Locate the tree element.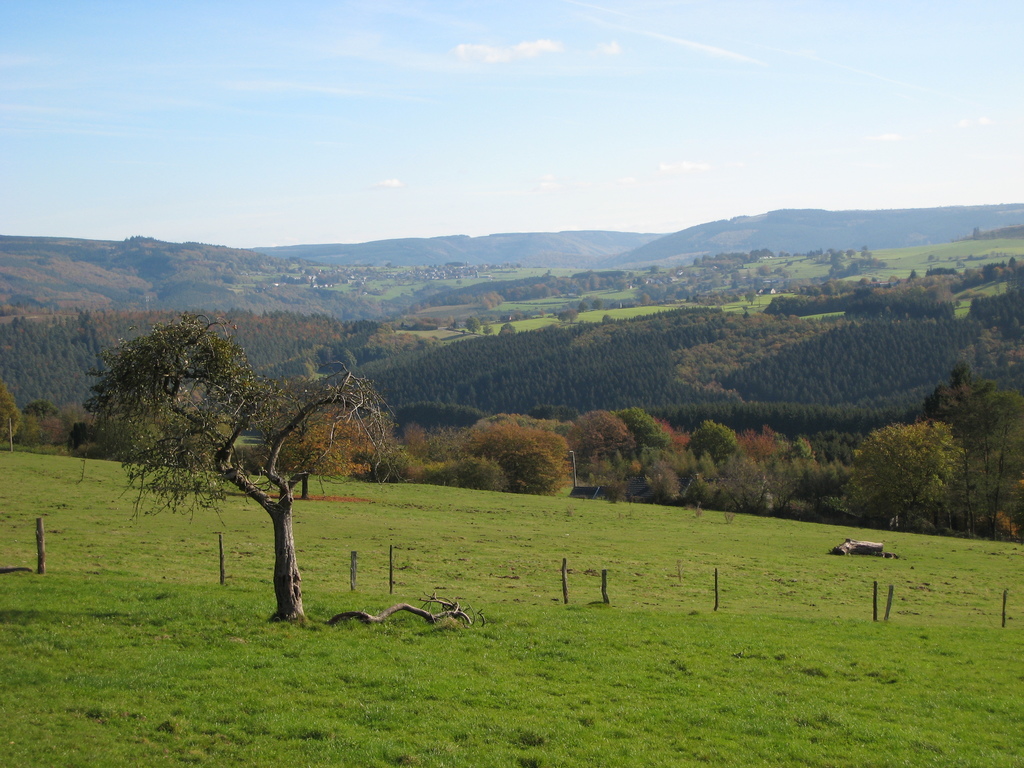
Element bbox: 835:248:886:273.
